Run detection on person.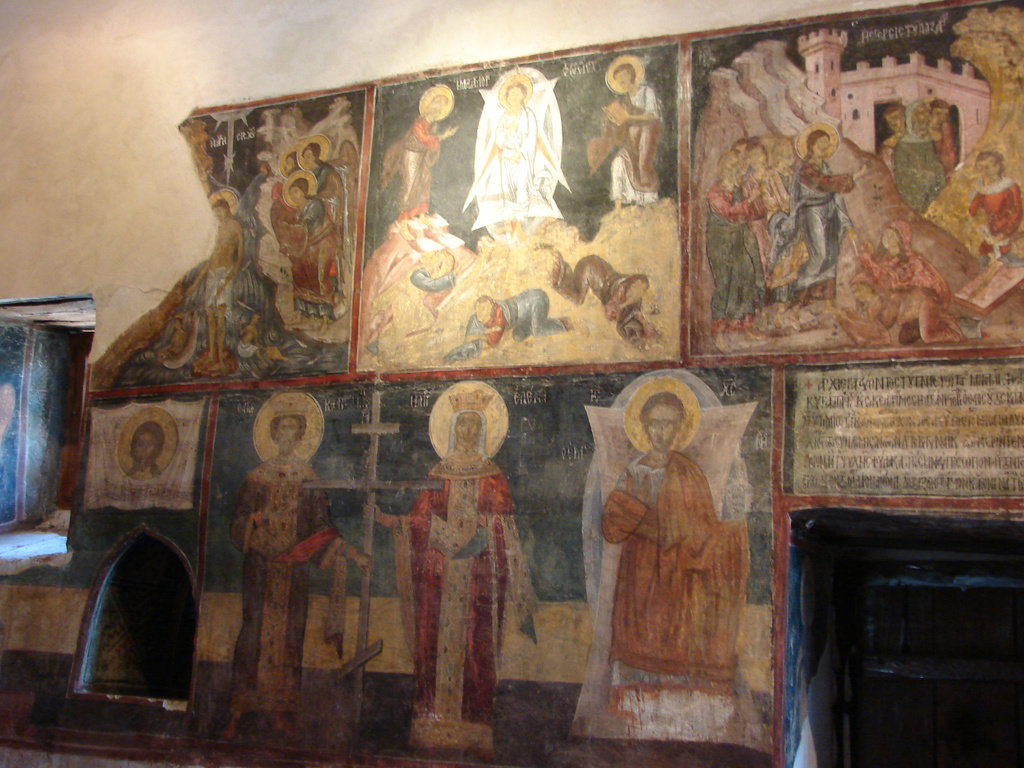
Result: [541,253,664,346].
